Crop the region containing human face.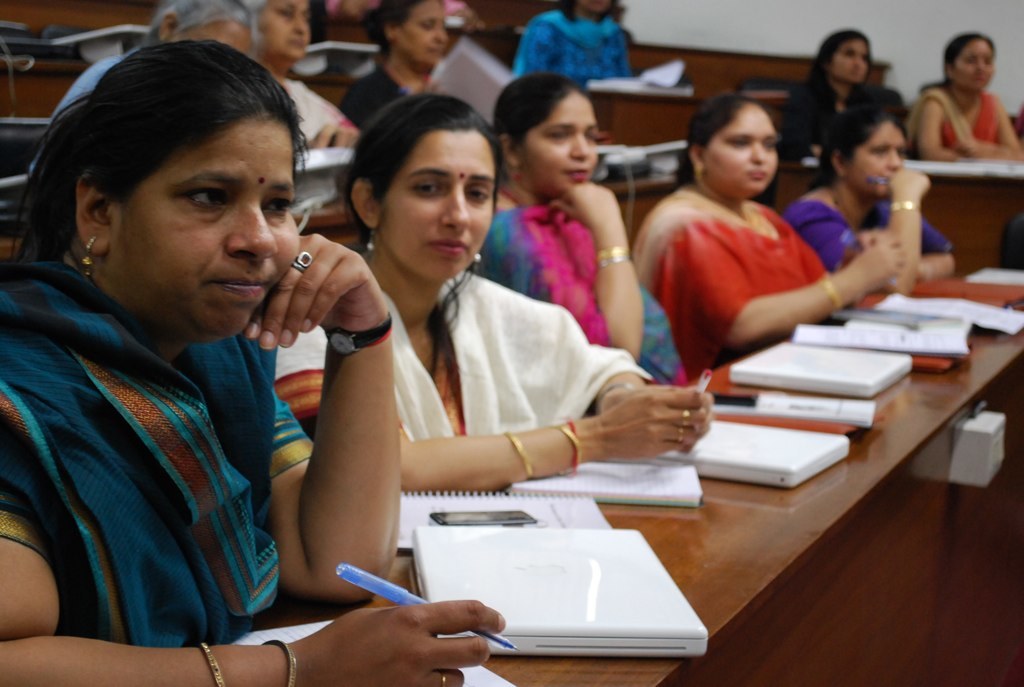
Crop region: bbox=(404, 0, 448, 67).
